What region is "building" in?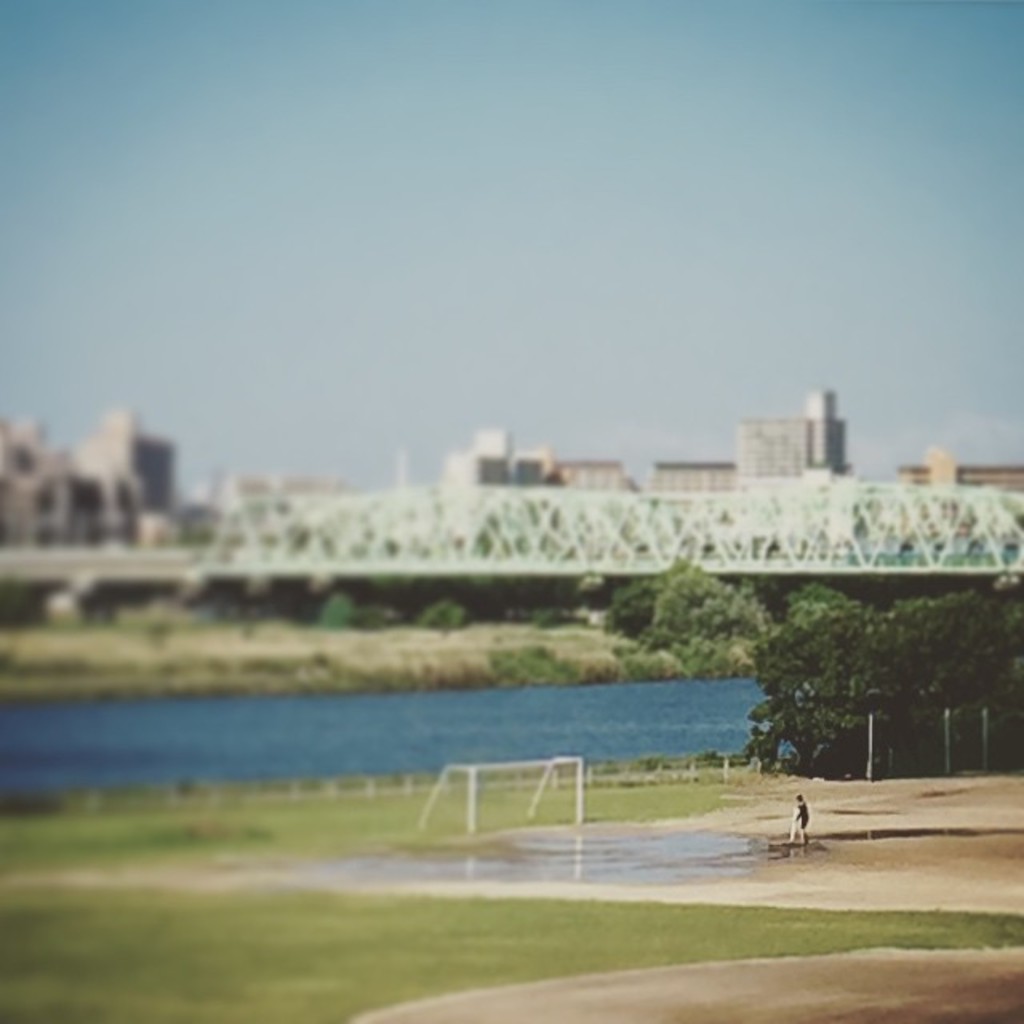
bbox=[0, 403, 195, 549].
